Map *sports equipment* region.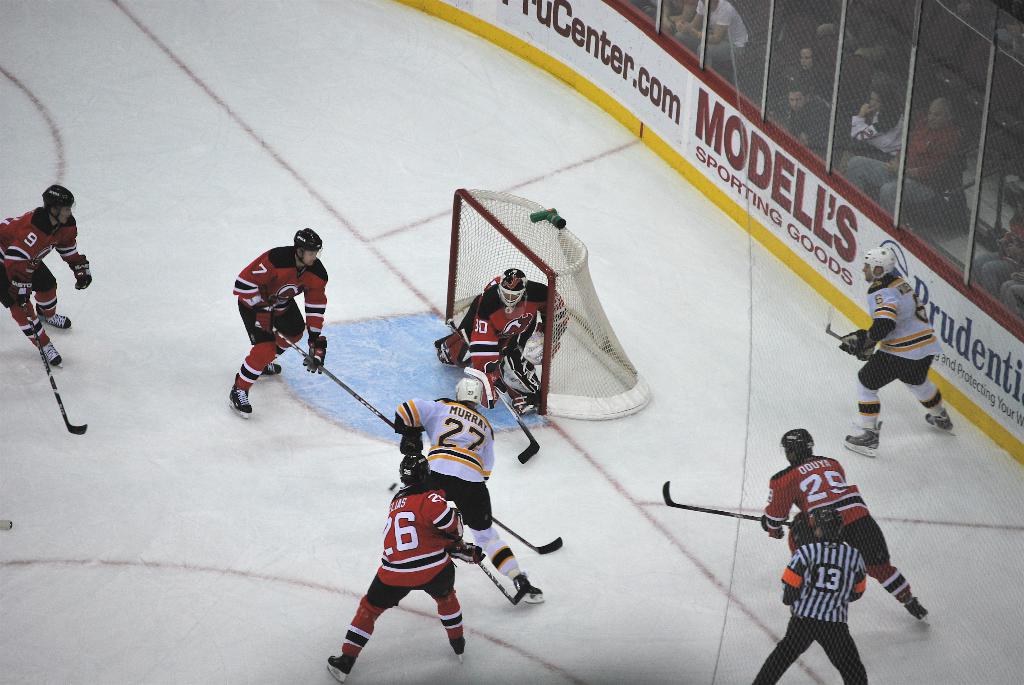
Mapped to left=781, top=429, right=813, bottom=444.
